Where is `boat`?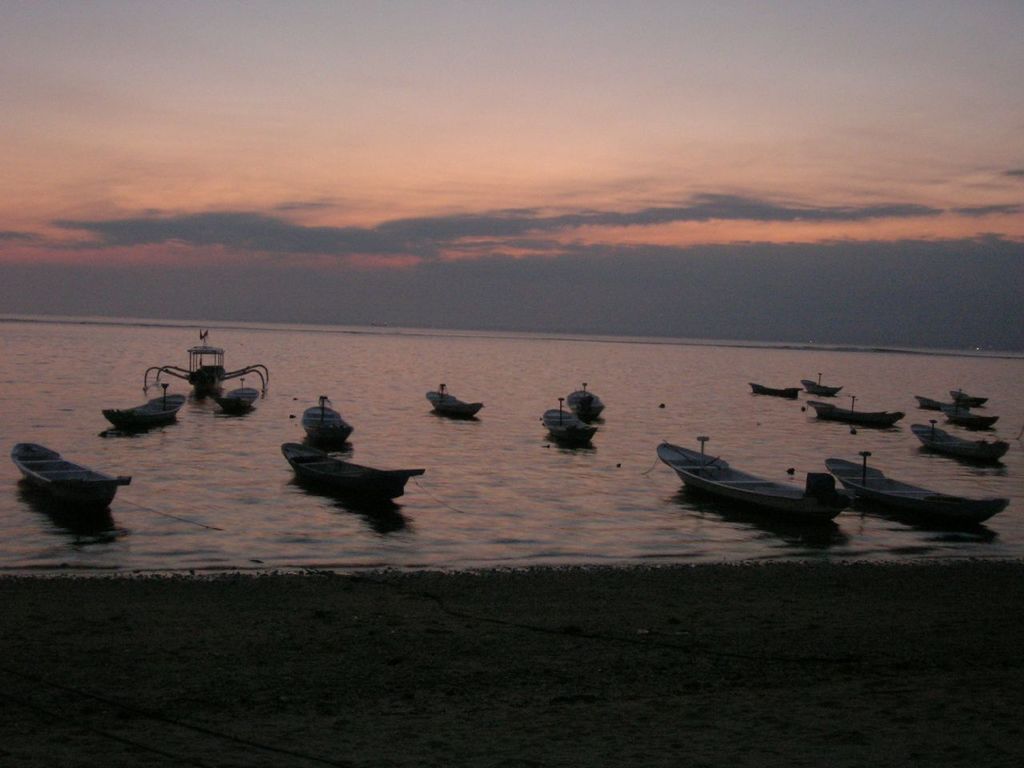
region(12, 437, 132, 513).
